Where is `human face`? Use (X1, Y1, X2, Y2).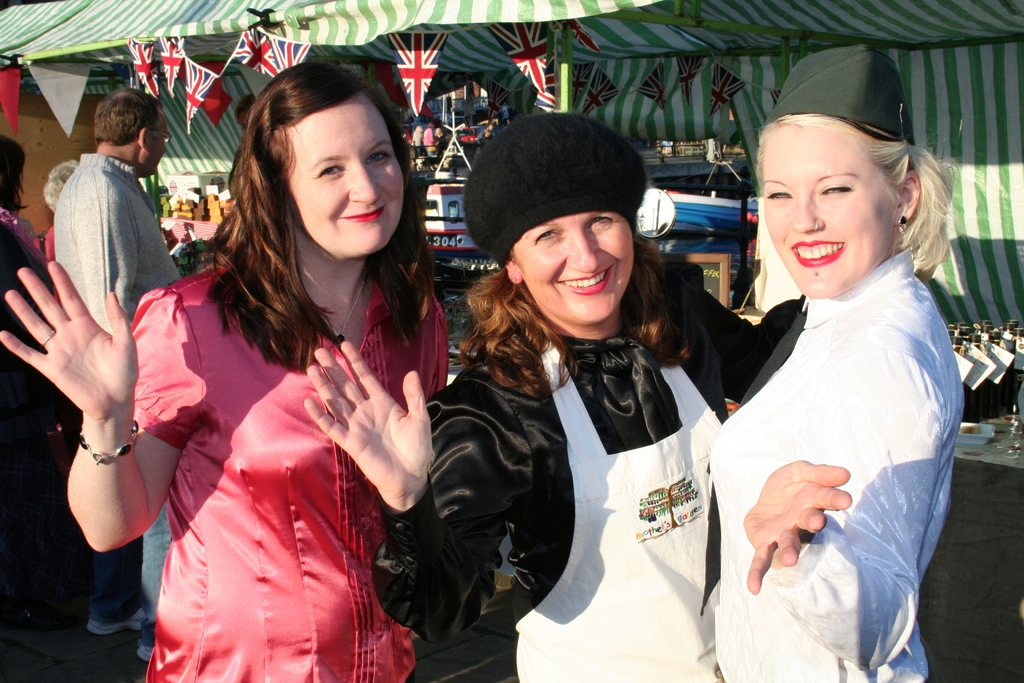
(514, 213, 635, 327).
